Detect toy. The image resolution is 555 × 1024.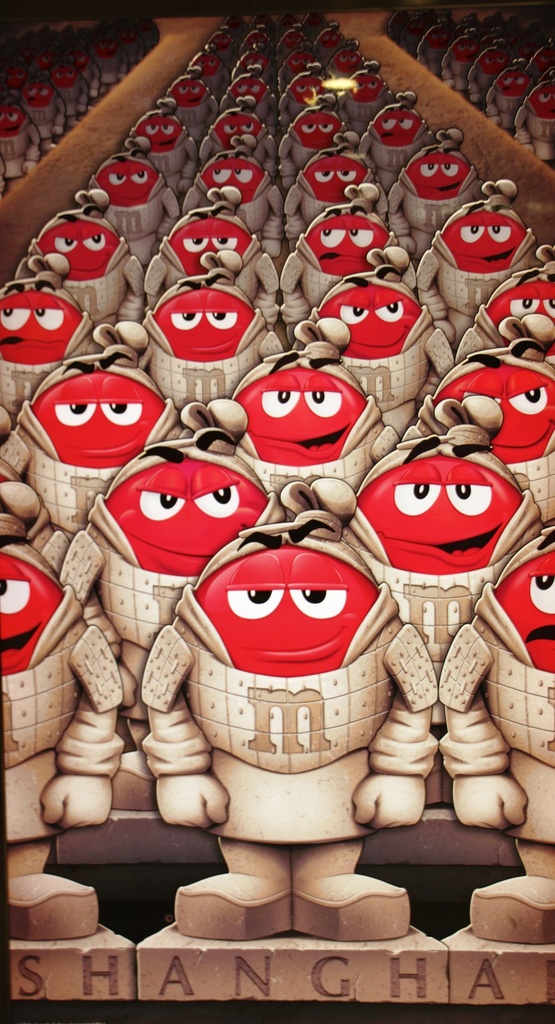
bbox=(60, 398, 286, 722).
